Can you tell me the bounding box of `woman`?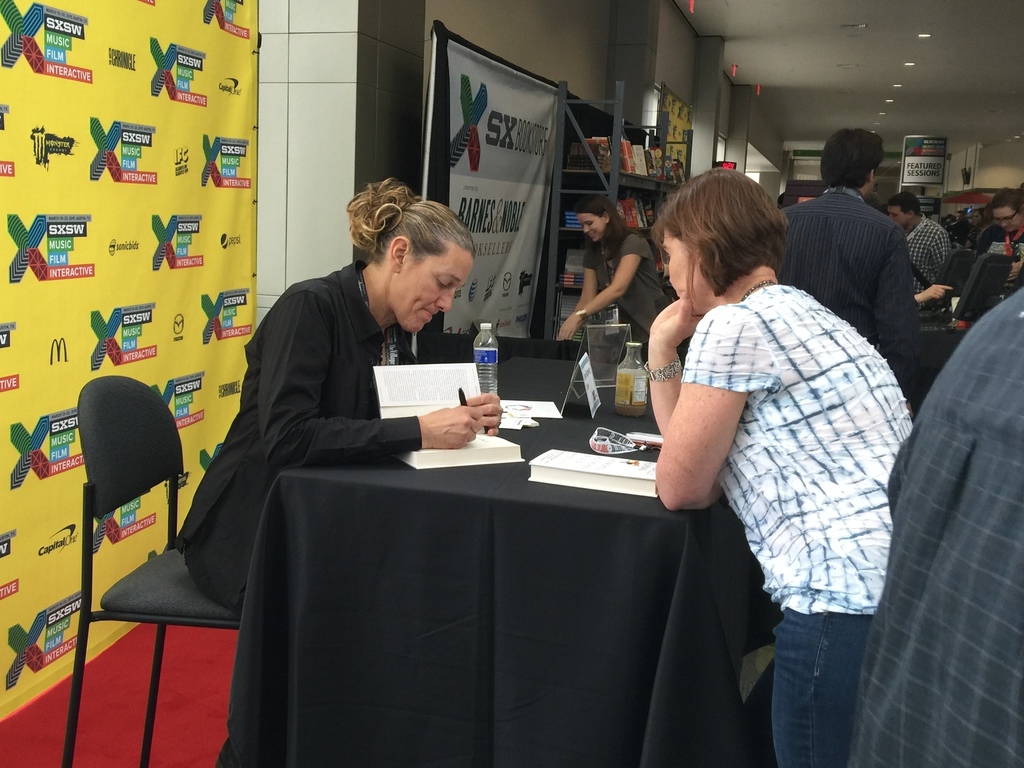
region(171, 184, 492, 596).
